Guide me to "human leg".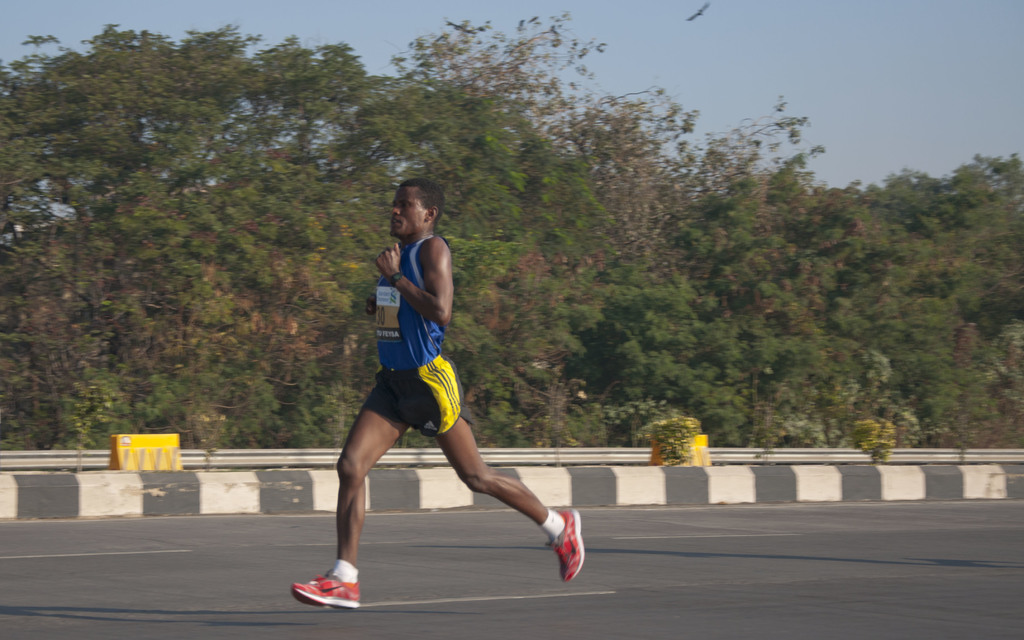
Guidance: select_region(394, 345, 586, 587).
